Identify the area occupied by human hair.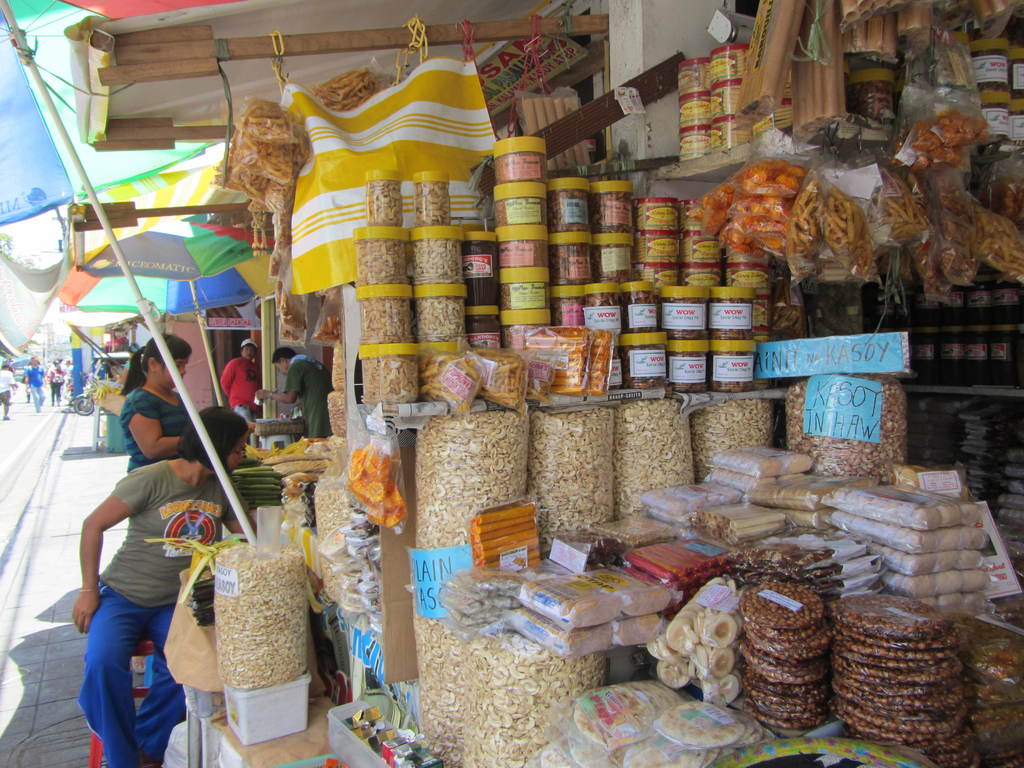
Area: 31, 355, 38, 366.
